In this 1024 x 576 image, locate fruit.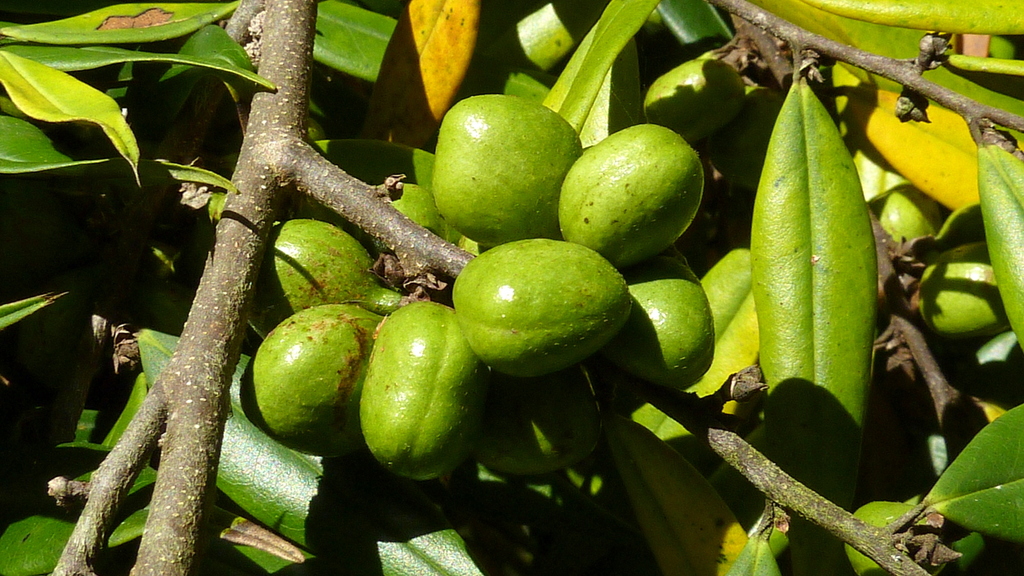
Bounding box: box=[431, 92, 579, 241].
